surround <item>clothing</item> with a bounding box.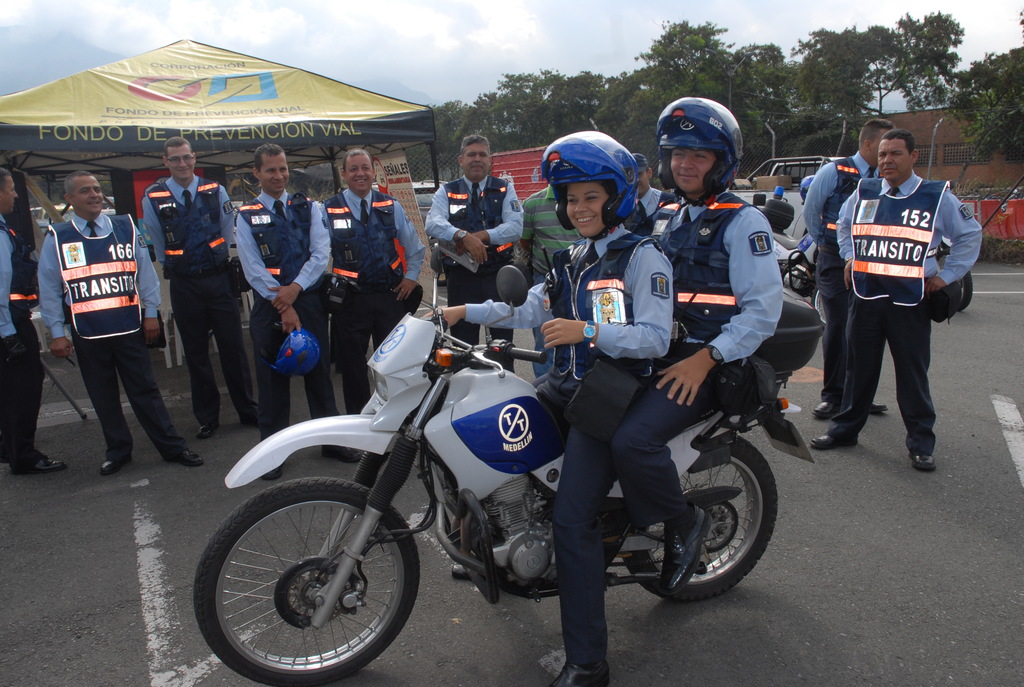
{"x1": 517, "y1": 182, "x2": 584, "y2": 380}.
